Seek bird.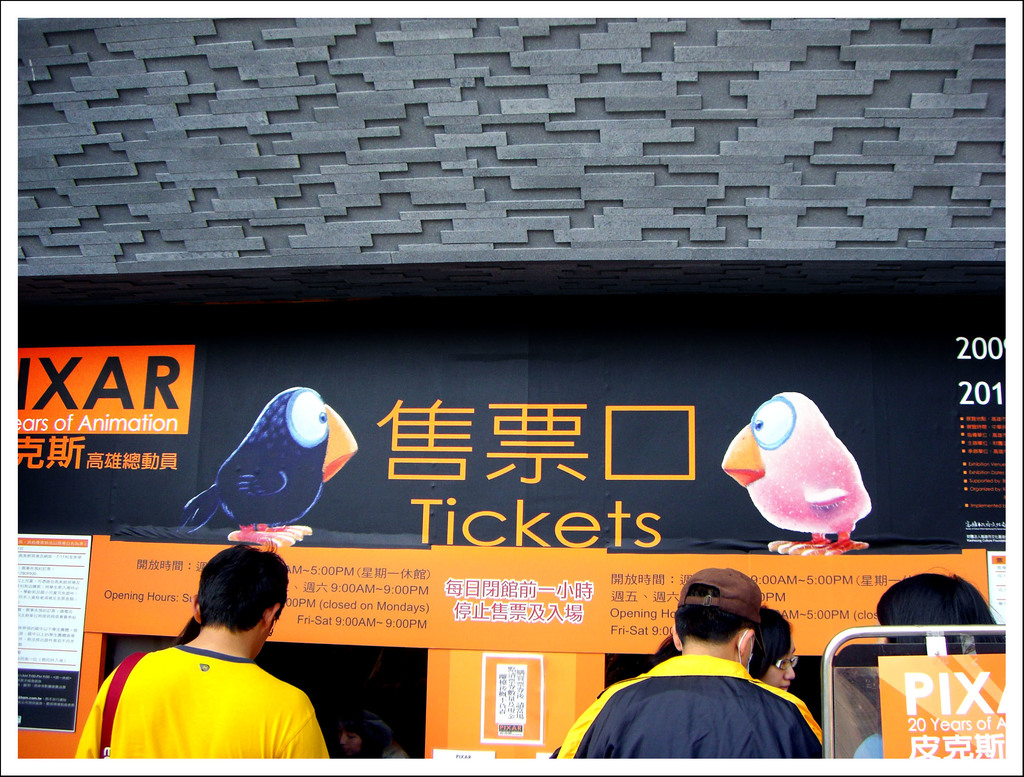
rect(719, 392, 874, 556).
